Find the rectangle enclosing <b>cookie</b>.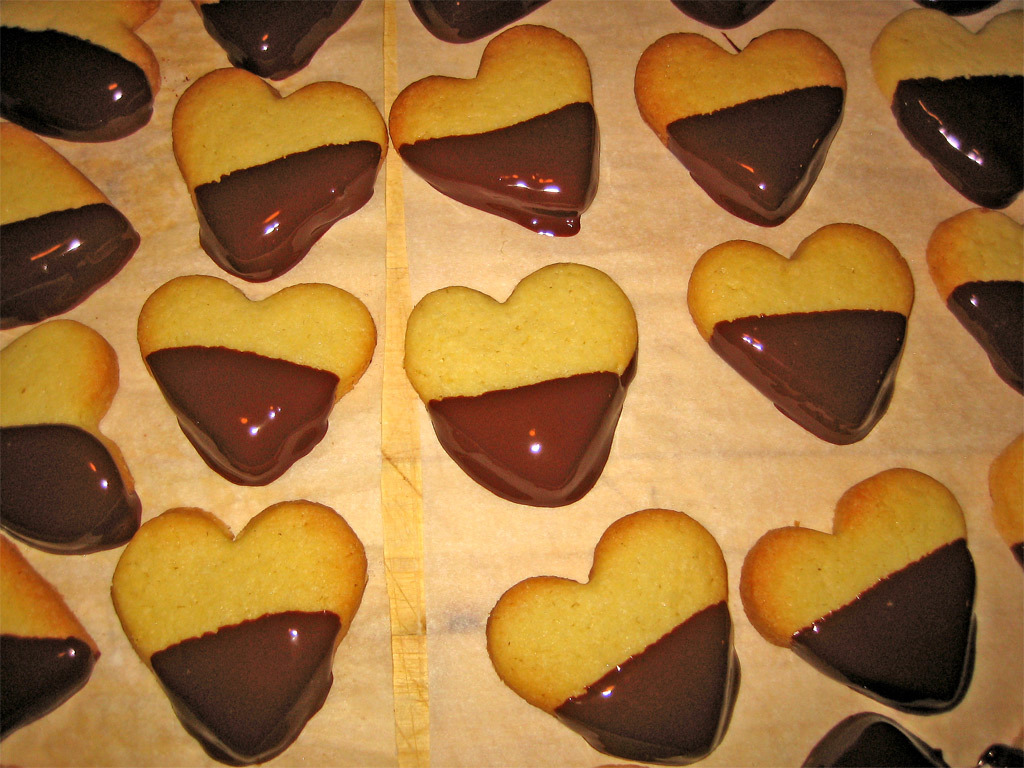
pyautogui.locateOnScreen(0, 311, 146, 556).
